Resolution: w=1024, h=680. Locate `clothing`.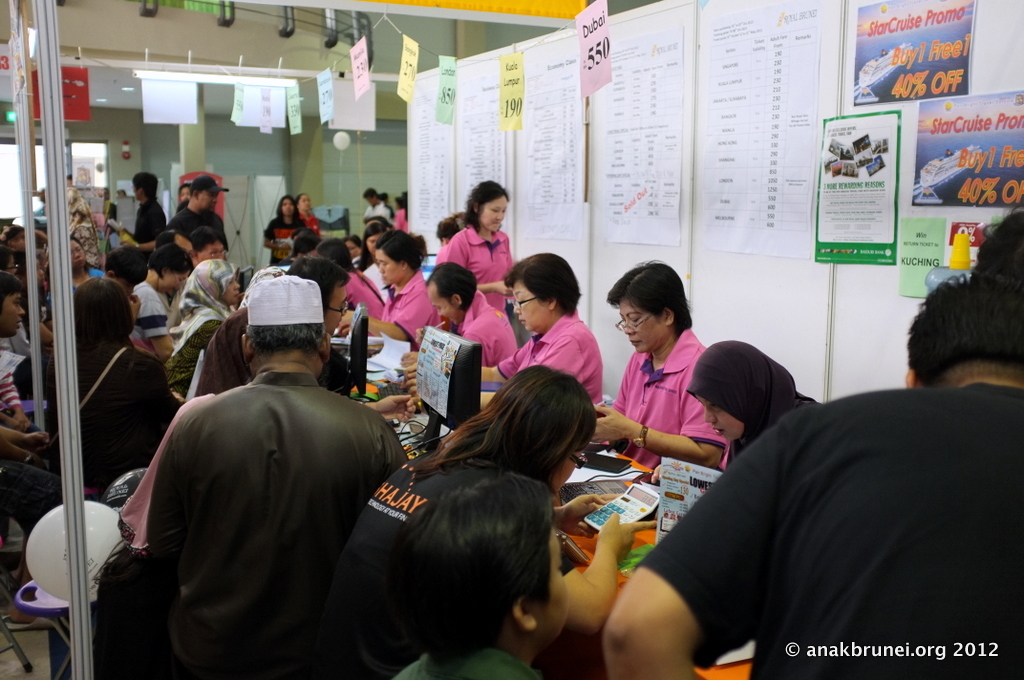
pyautogui.locateOnScreen(397, 640, 545, 679).
